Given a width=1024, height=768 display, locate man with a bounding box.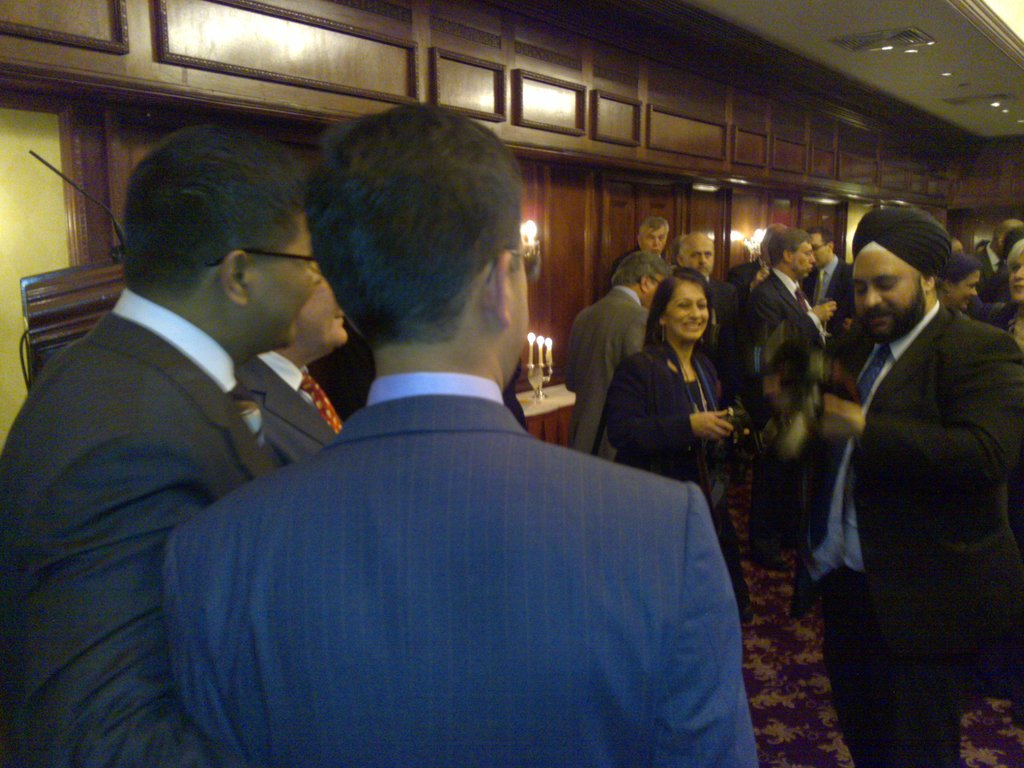
Located: <box>785,191,1023,767</box>.
